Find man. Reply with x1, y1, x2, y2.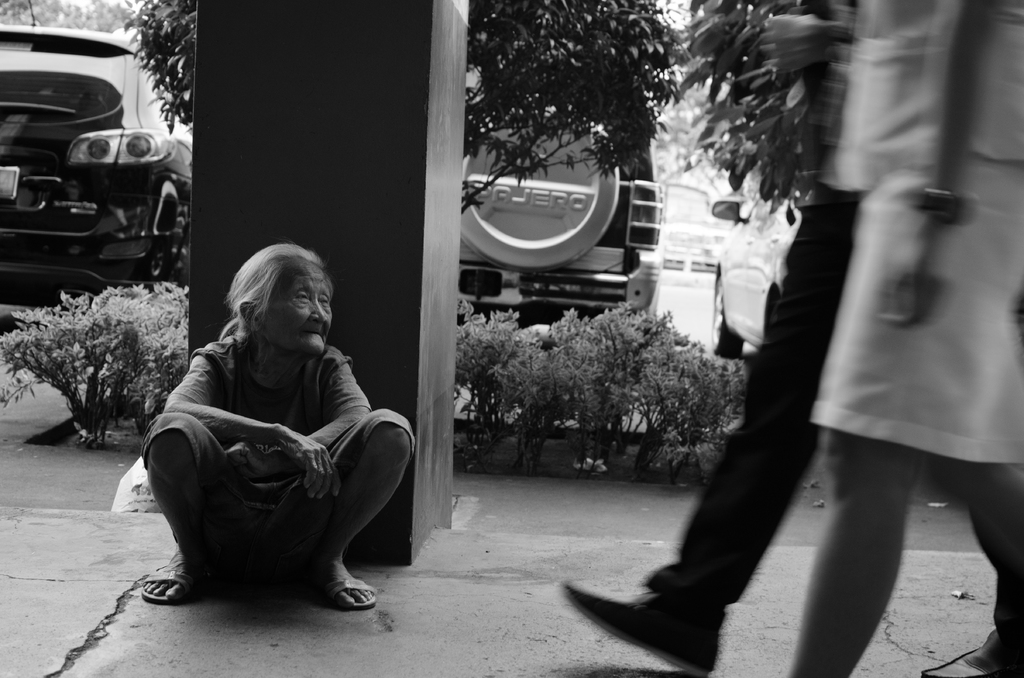
557, 0, 865, 677.
